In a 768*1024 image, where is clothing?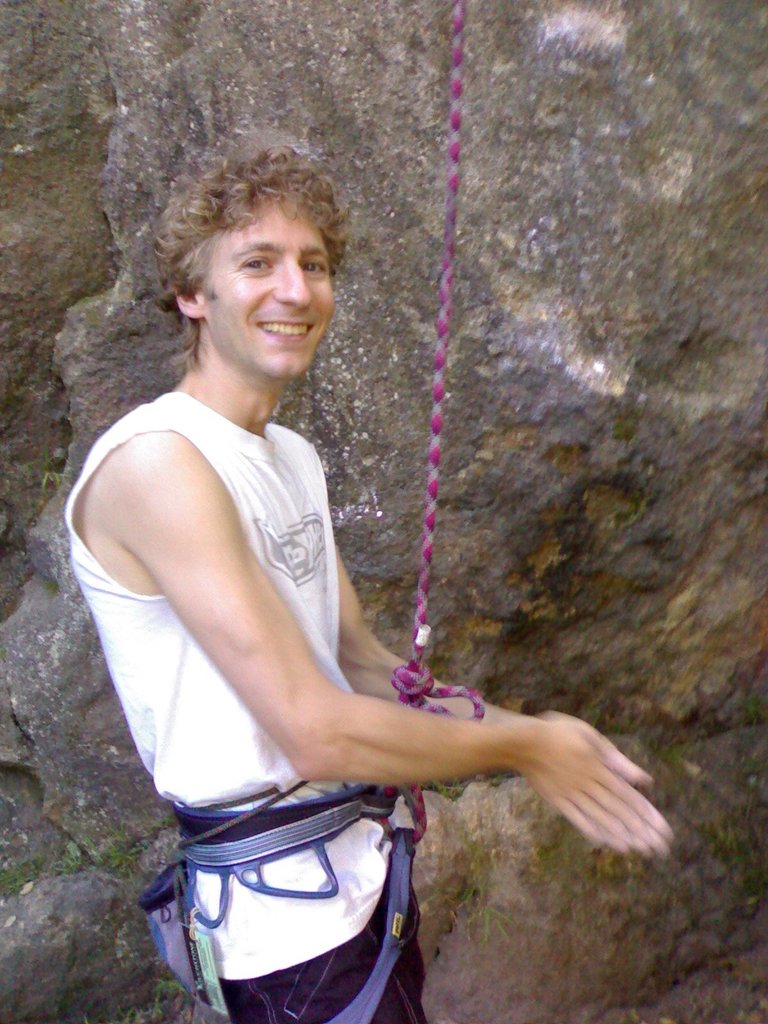
<region>64, 394, 426, 1023</region>.
